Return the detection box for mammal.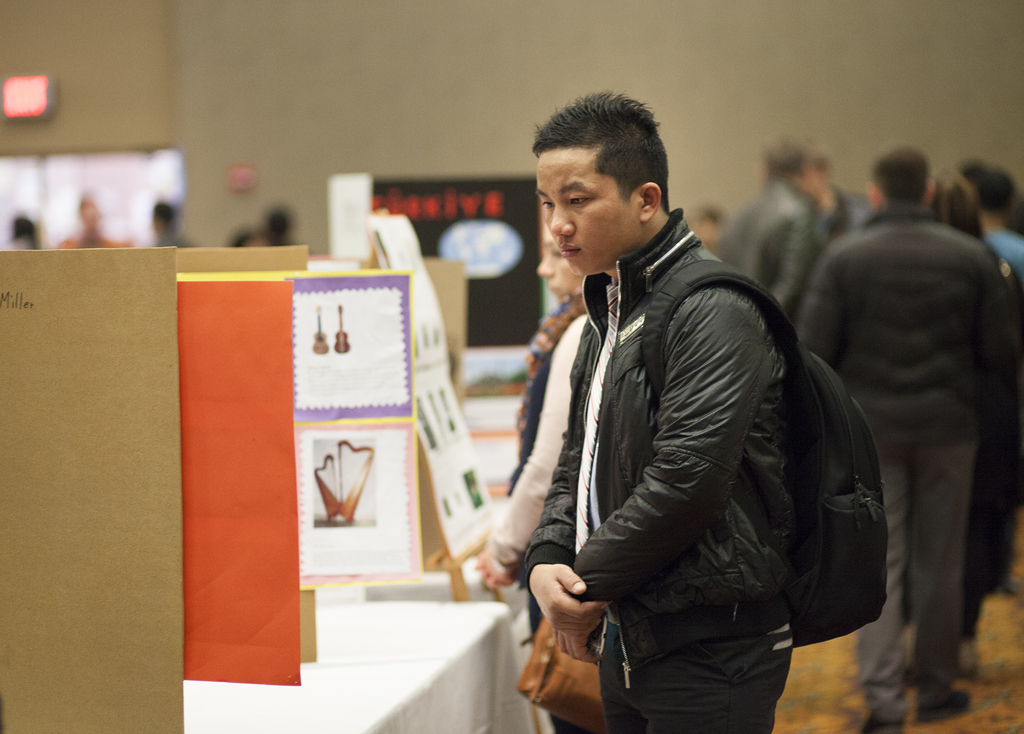
BBox(152, 193, 195, 246).
